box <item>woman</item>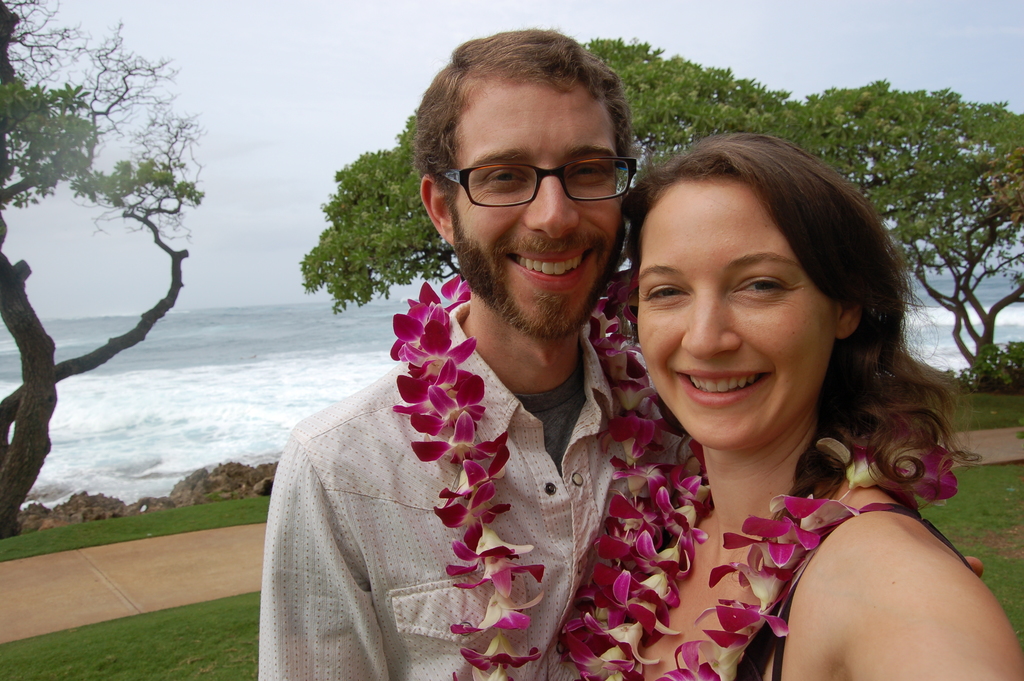
<bbox>540, 110, 1000, 680</bbox>
